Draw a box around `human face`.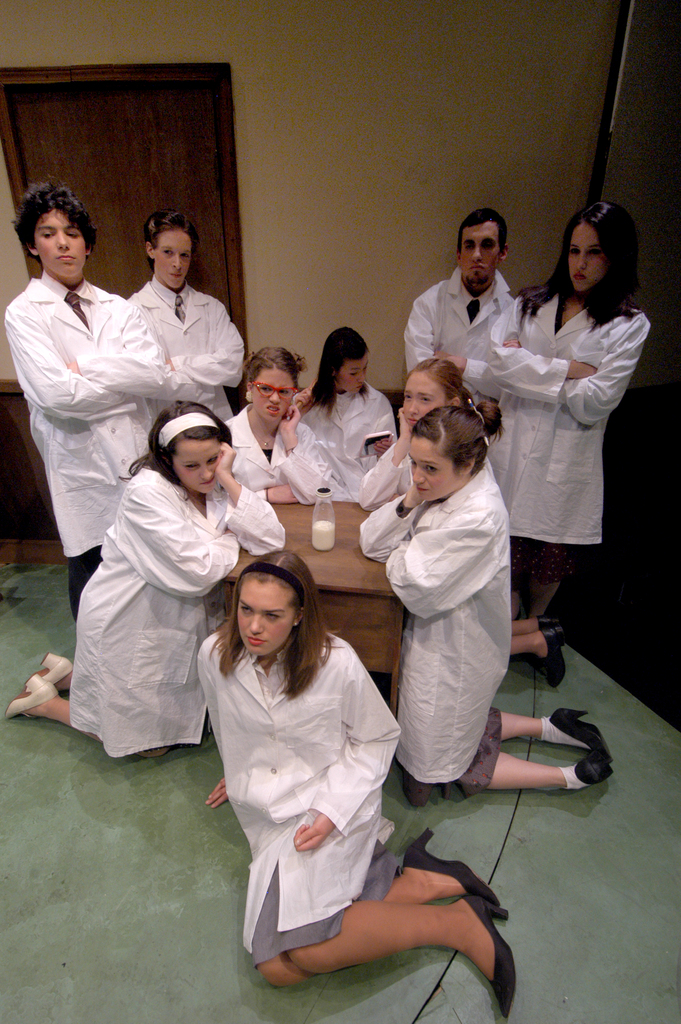
select_region(237, 579, 293, 658).
